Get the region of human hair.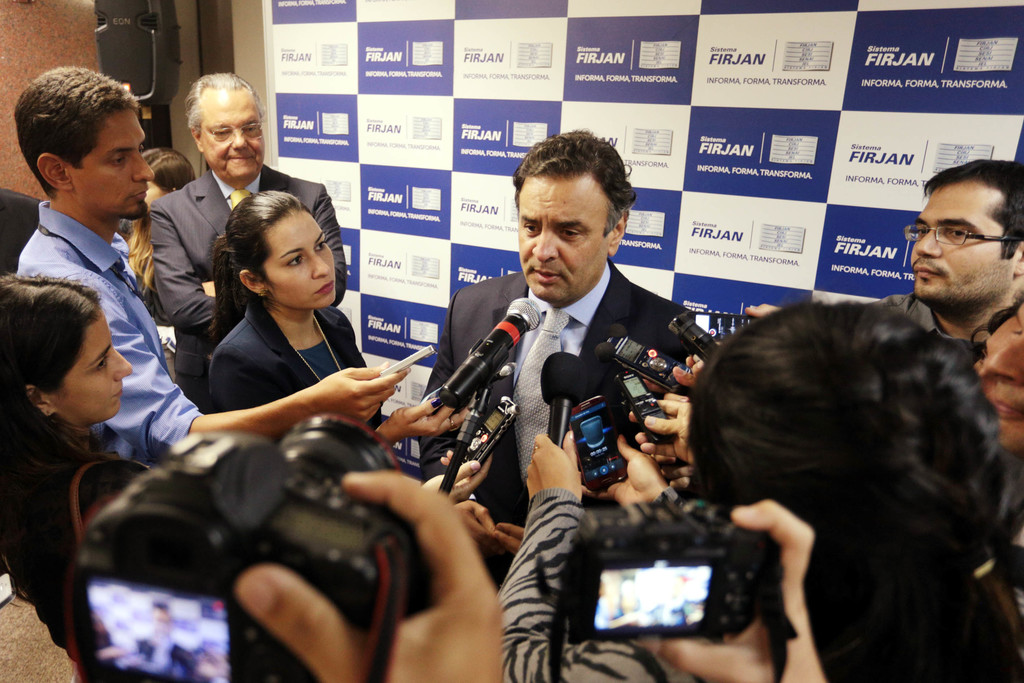
0, 270, 106, 612.
